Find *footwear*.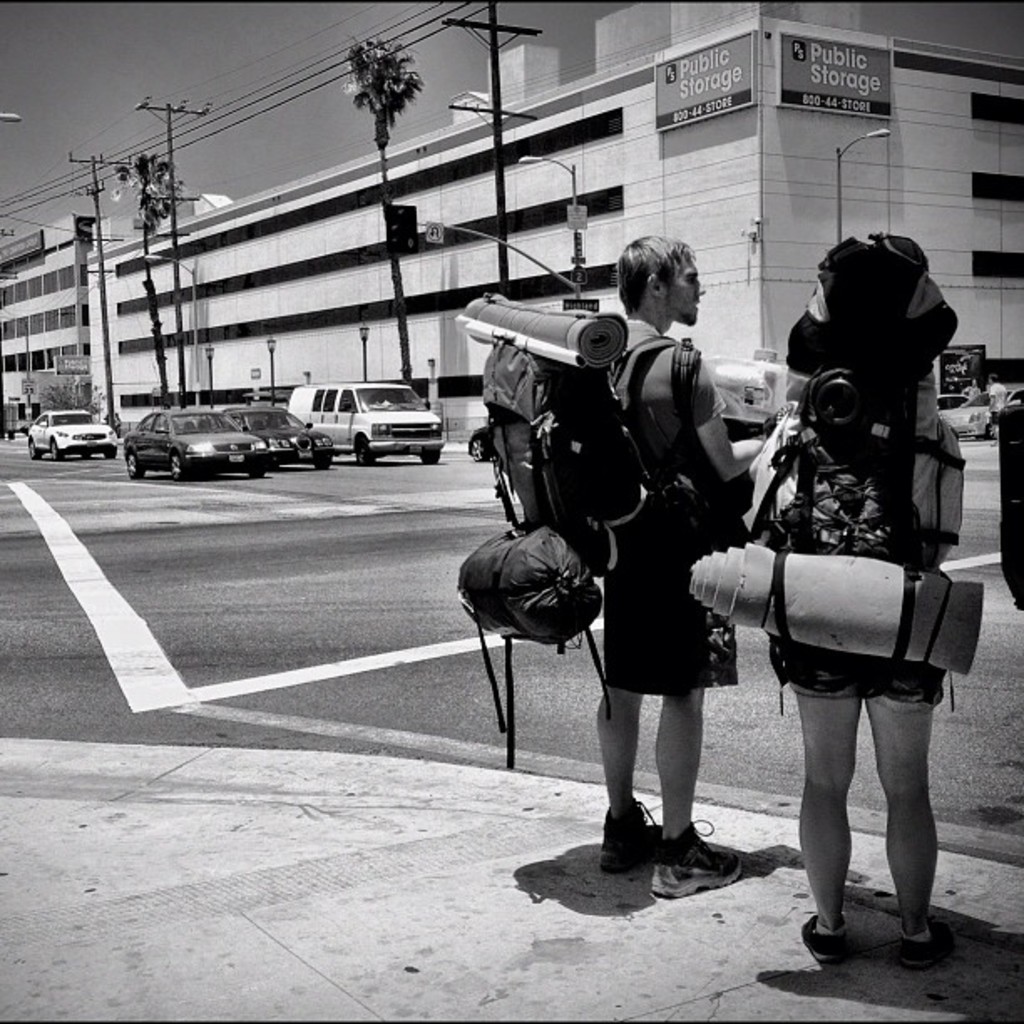
pyautogui.locateOnScreen(604, 808, 755, 895).
